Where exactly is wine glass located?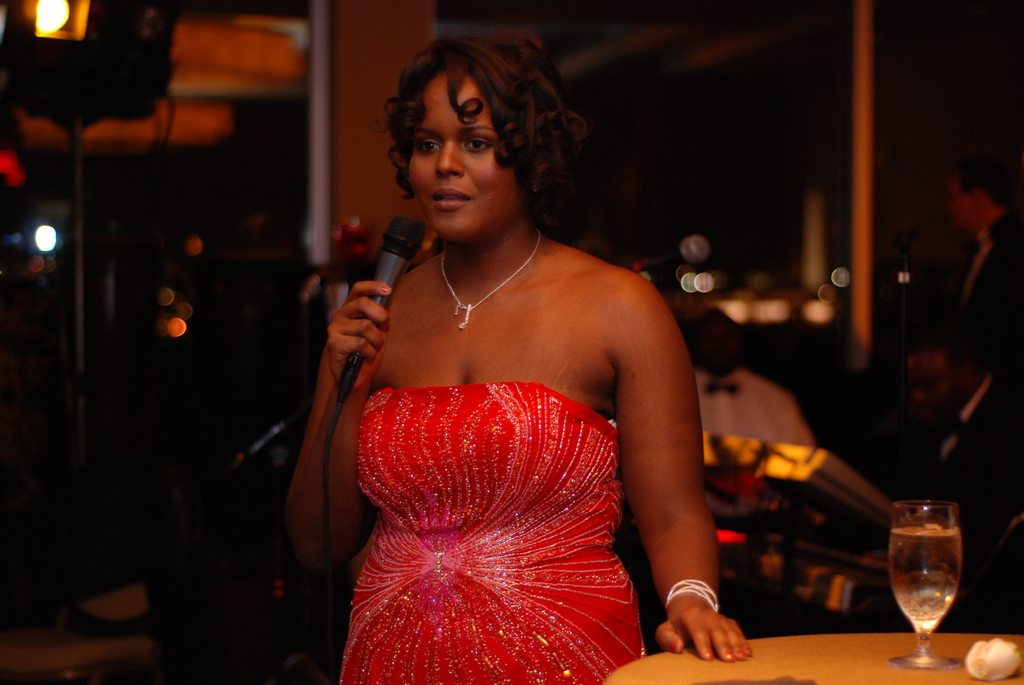
Its bounding box is [x1=887, y1=498, x2=966, y2=672].
